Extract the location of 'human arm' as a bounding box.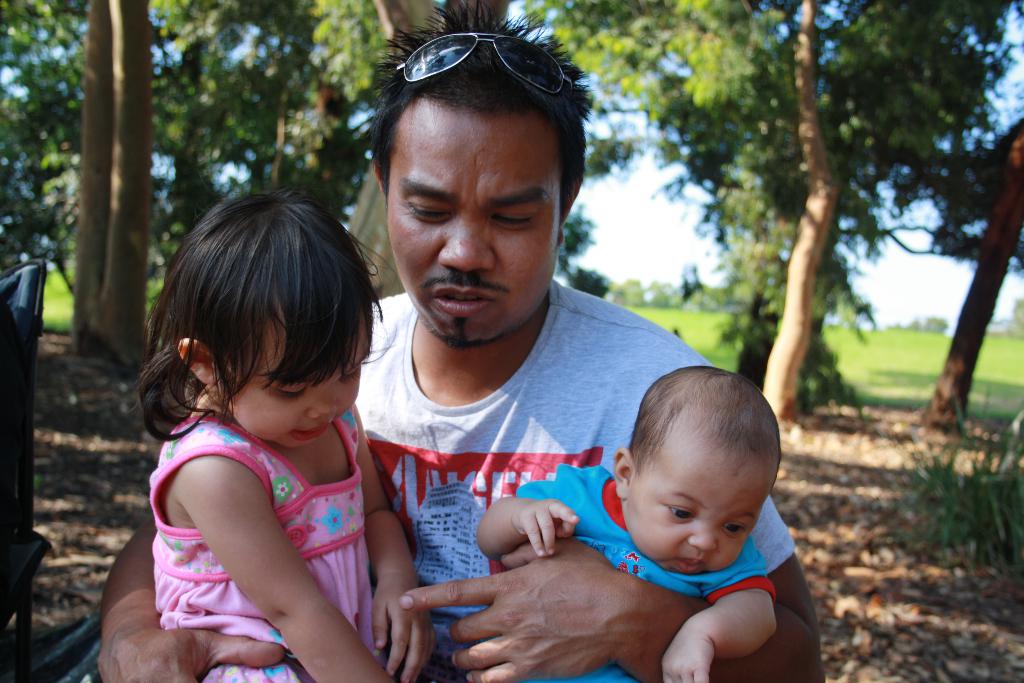
664/567/794/682.
